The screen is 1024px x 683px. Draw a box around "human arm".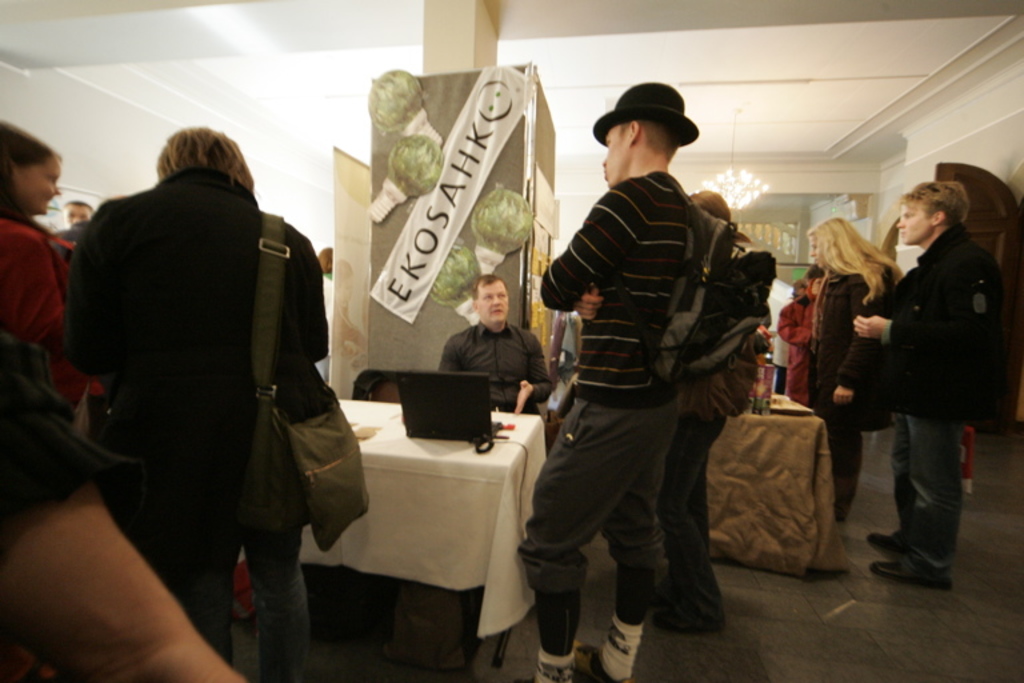
Rect(841, 279, 887, 418).
